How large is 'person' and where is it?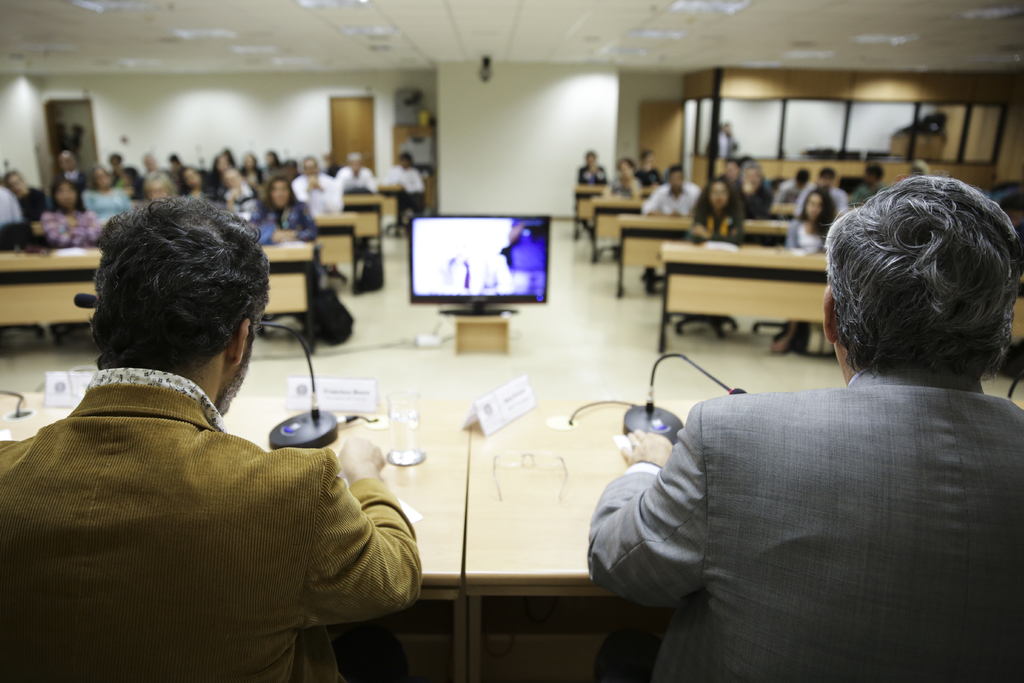
Bounding box: box=[767, 186, 838, 360].
